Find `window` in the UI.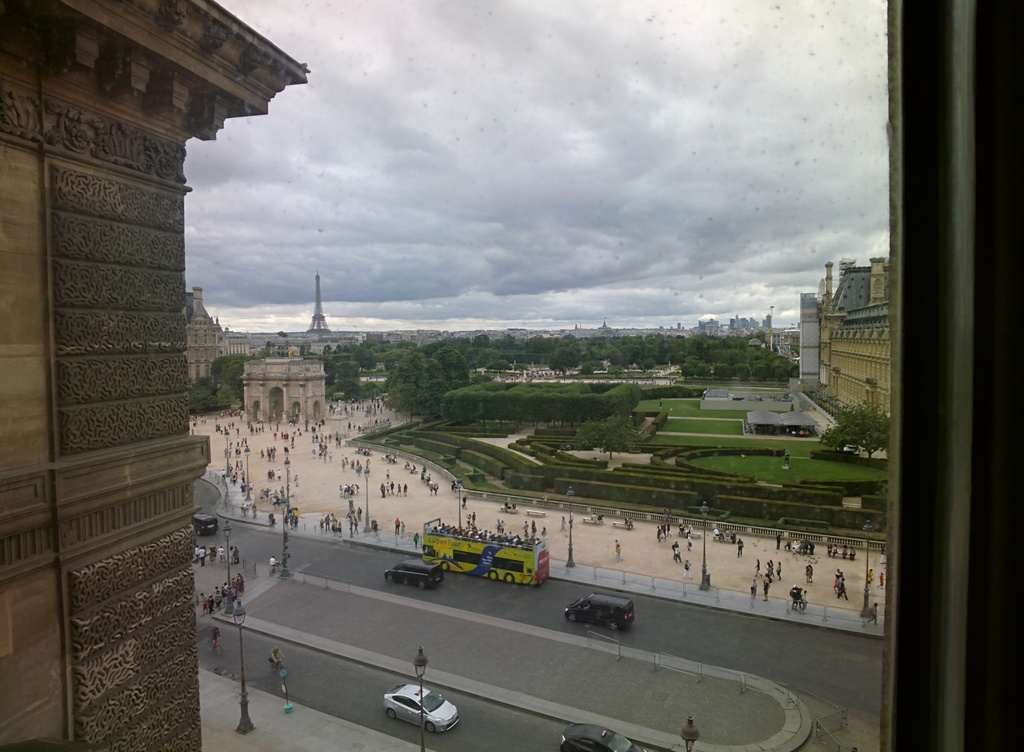
UI element at 395/696/422/714.
